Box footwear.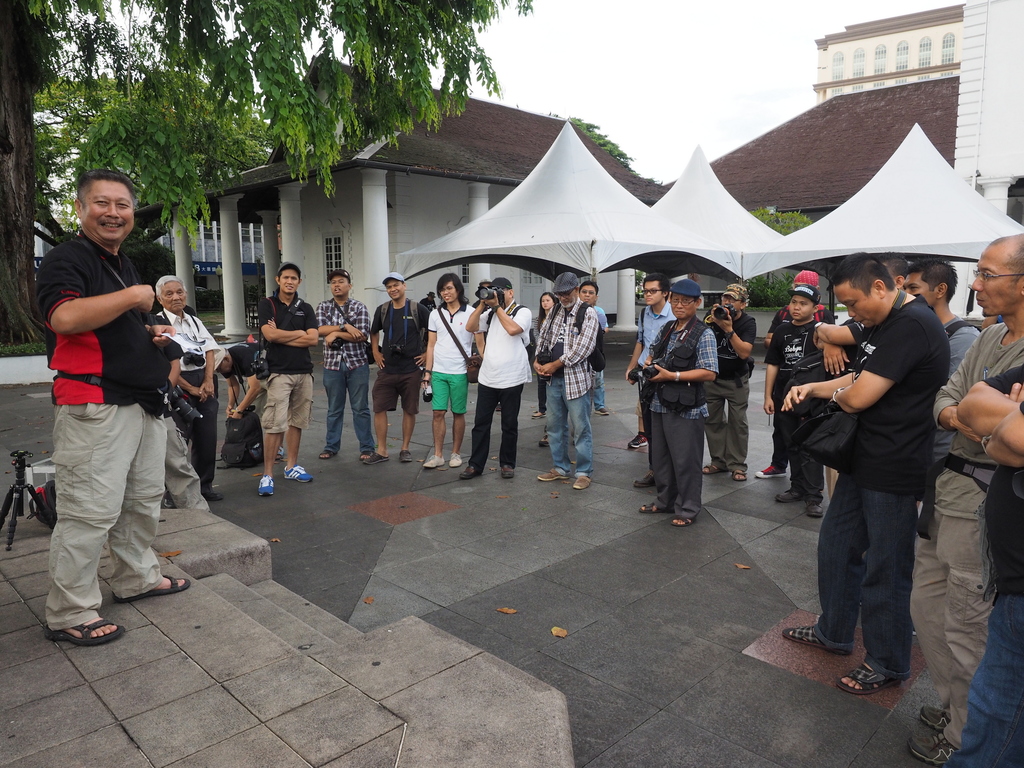
x1=773, y1=488, x2=800, y2=499.
